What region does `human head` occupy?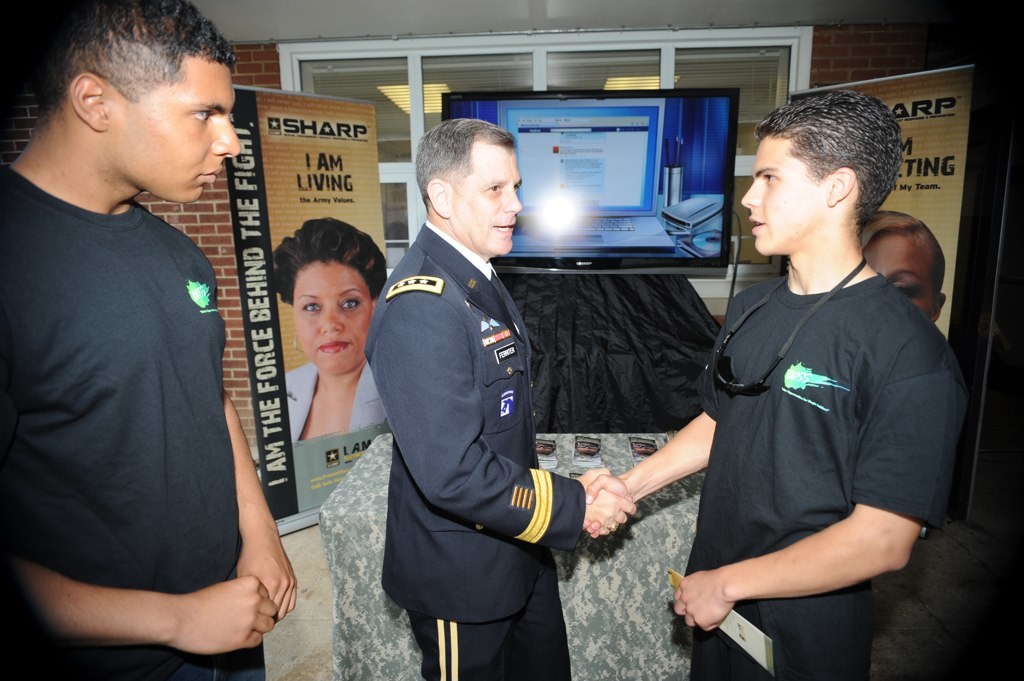
detection(269, 223, 388, 377).
